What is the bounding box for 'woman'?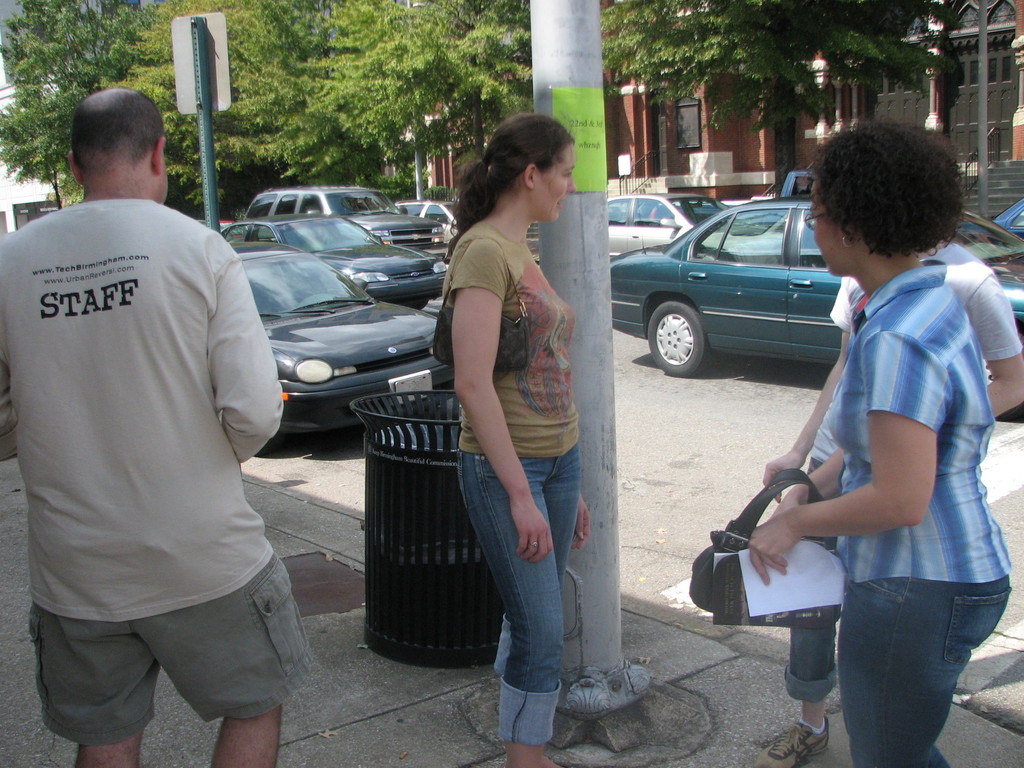
418/97/612/703.
